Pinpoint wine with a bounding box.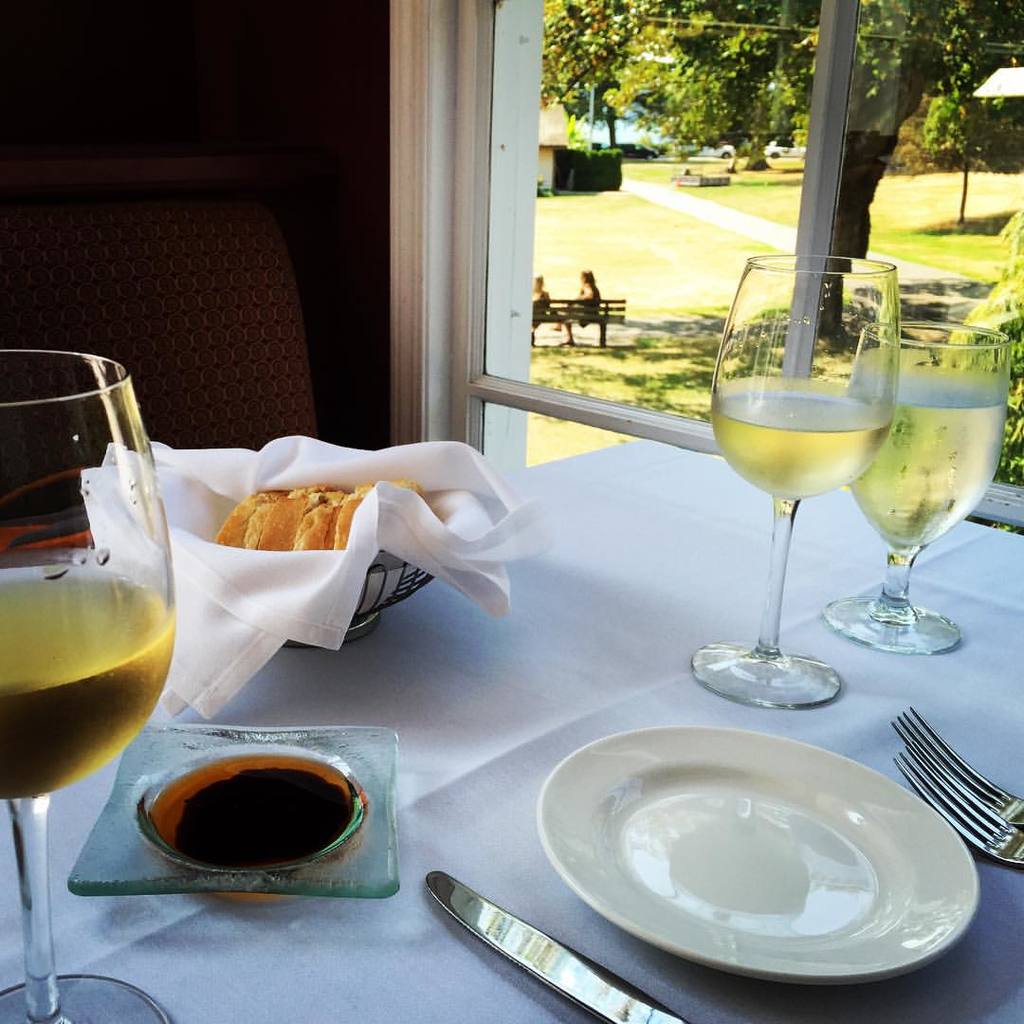
locate(854, 384, 1001, 554).
